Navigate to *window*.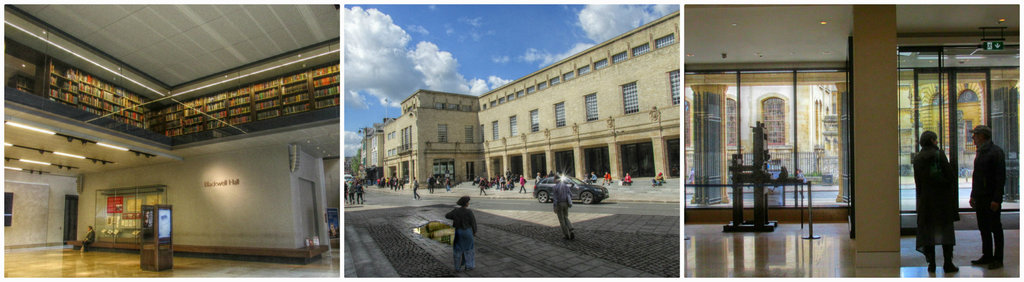
Navigation target: [x1=524, y1=85, x2=537, y2=92].
